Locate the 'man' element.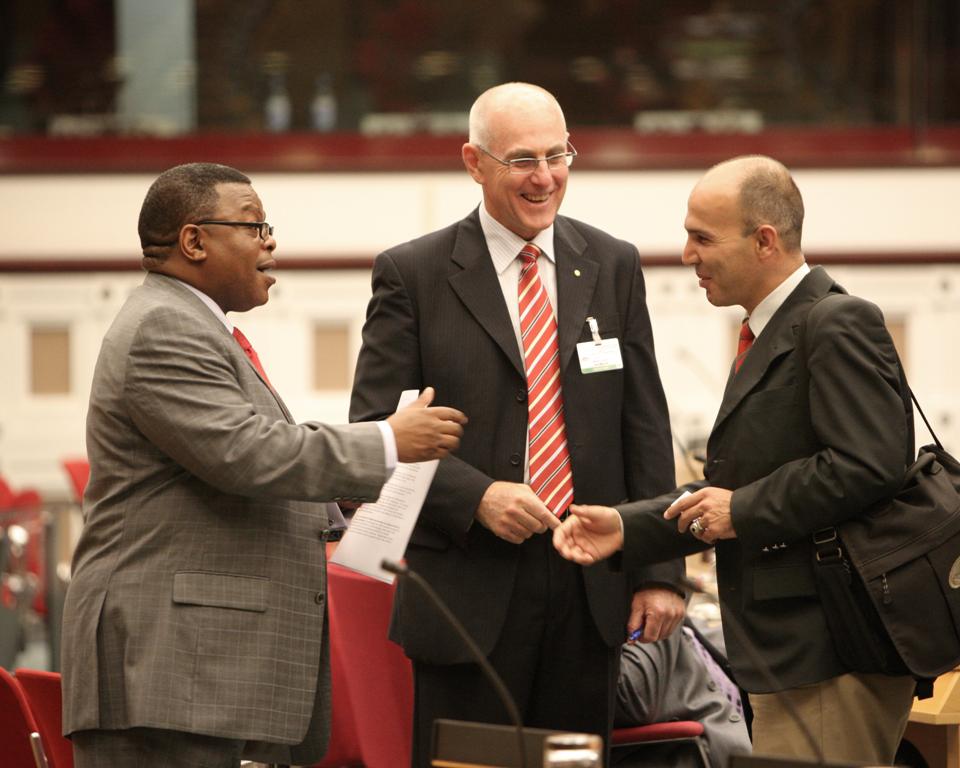
Element bbox: Rect(69, 160, 469, 767).
